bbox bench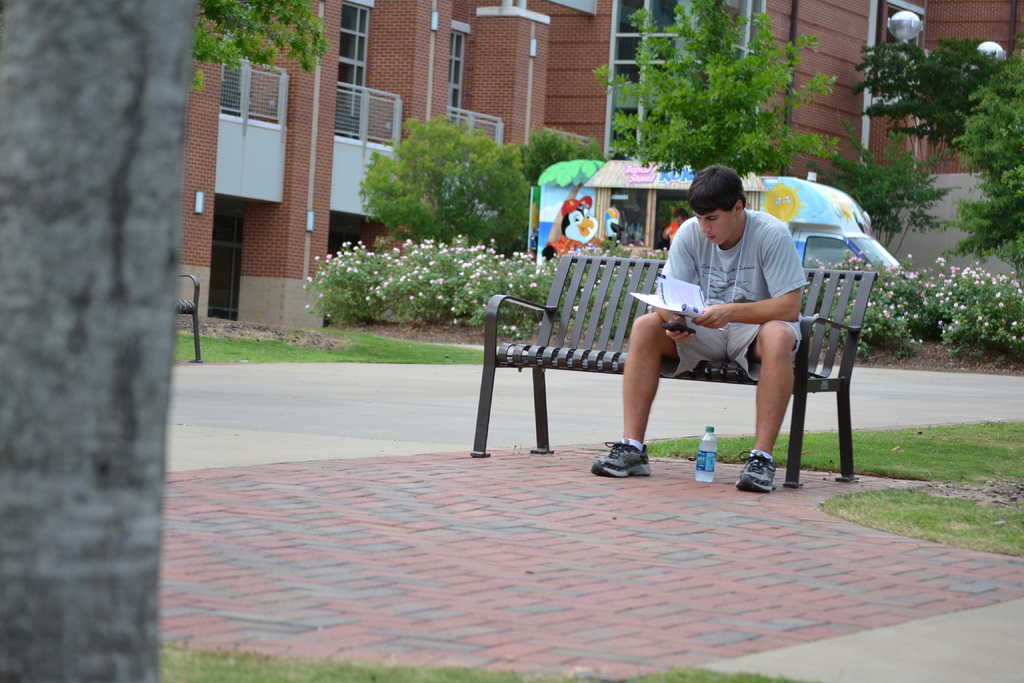
bbox=[178, 269, 203, 365]
